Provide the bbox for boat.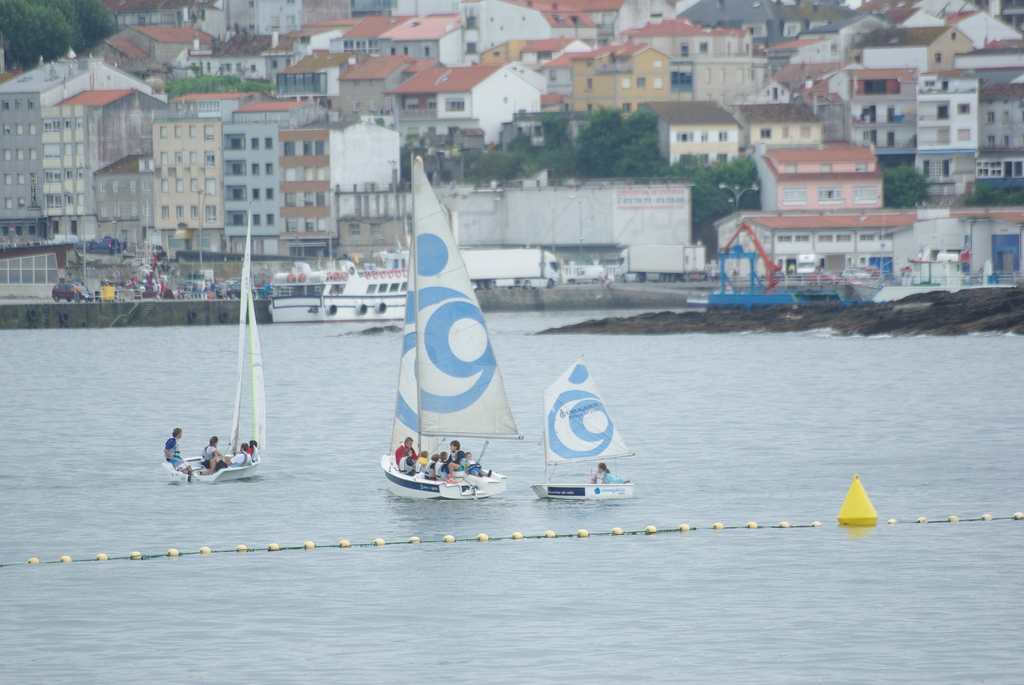
detection(163, 203, 265, 487).
